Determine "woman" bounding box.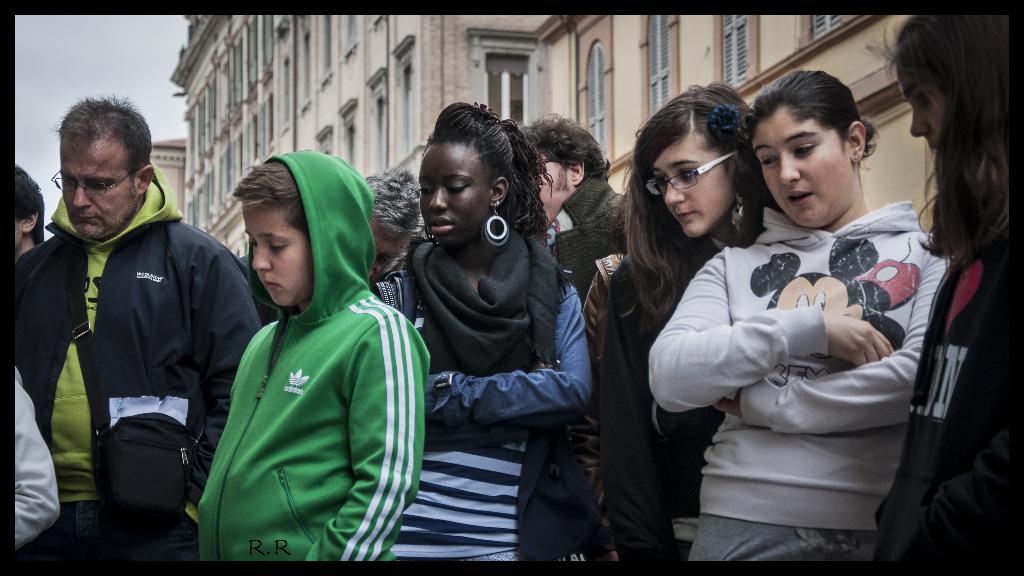
Determined: (x1=573, y1=81, x2=786, y2=559).
